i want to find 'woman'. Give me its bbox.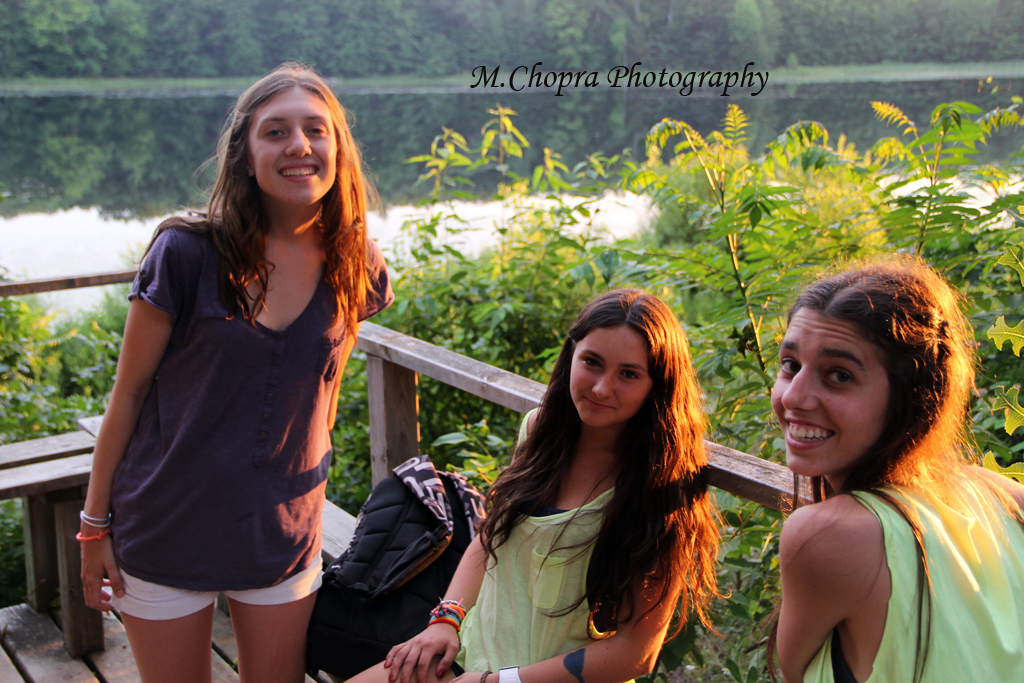
<region>68, 71, 380, 682</region>.
